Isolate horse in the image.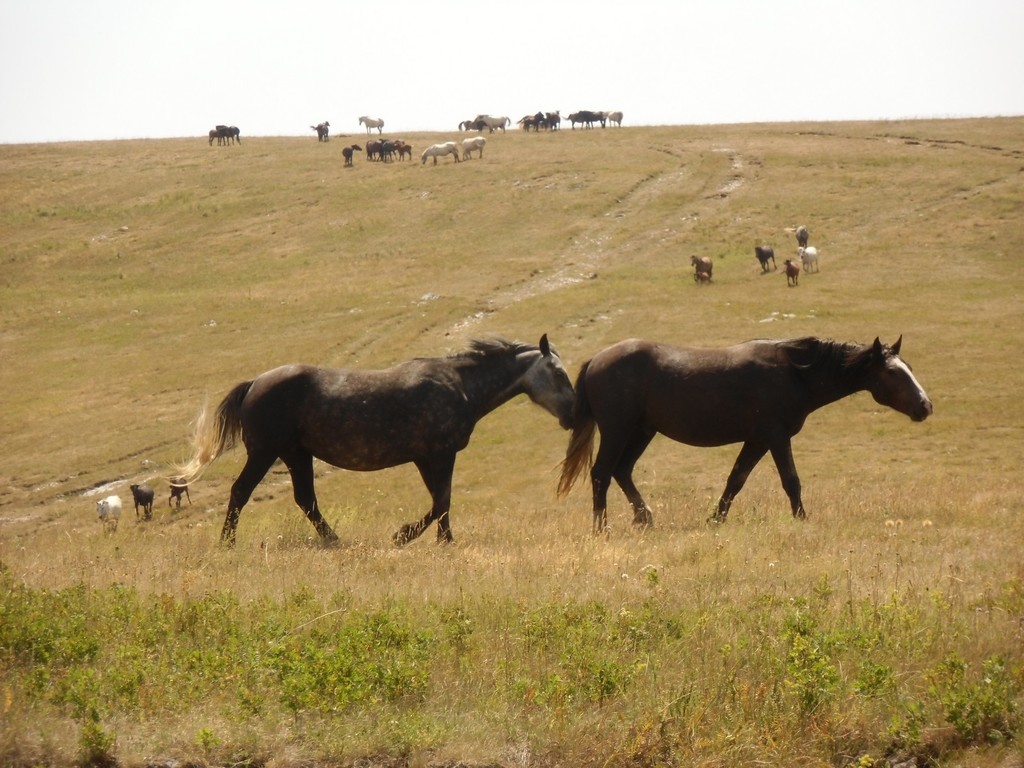
Isolated region: <box>689,250,716,285</box>.
